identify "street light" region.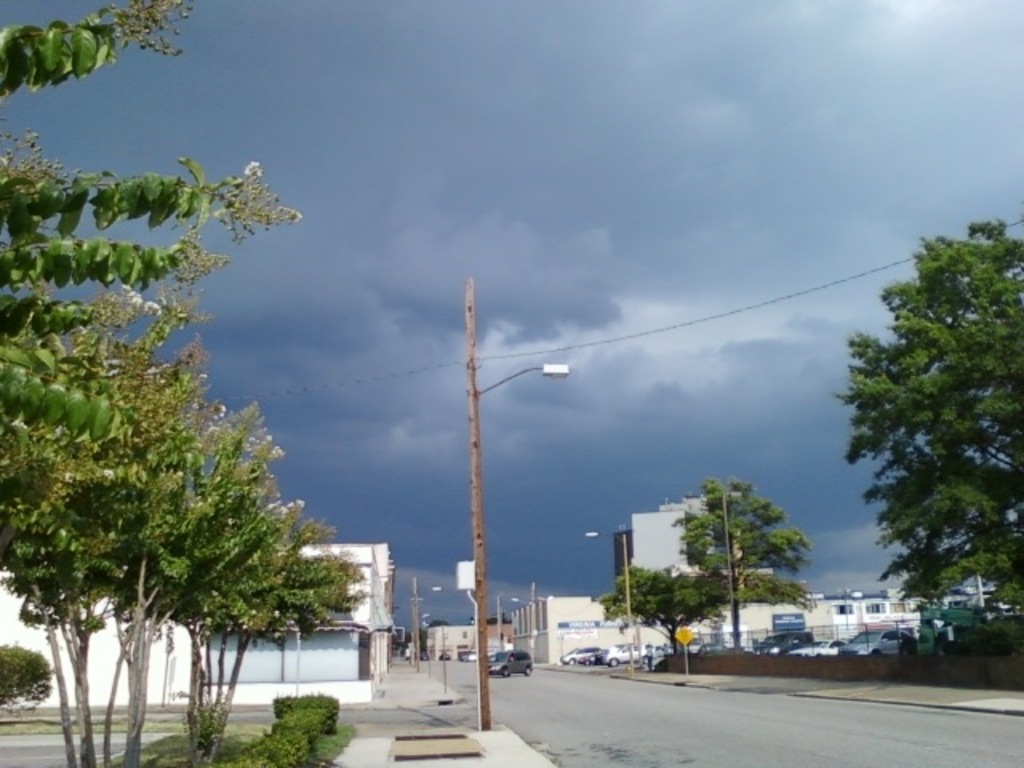
Region: Rect(720, 488, 739, 642).
